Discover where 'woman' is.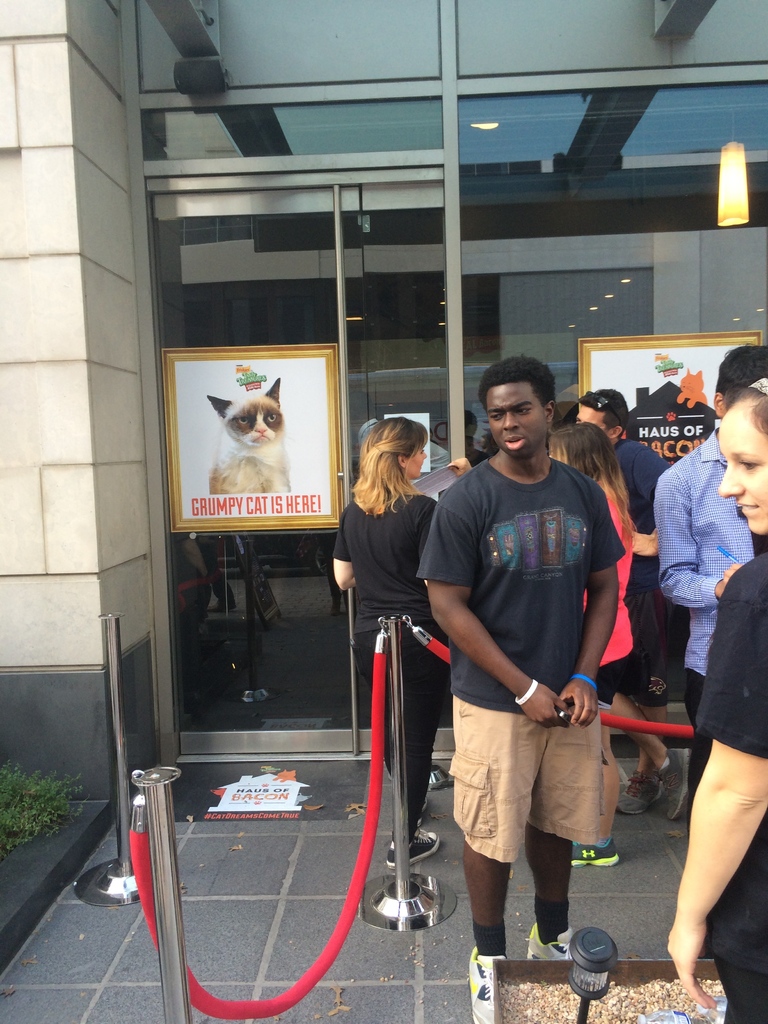
Discovered at <box>324,396,471,877</box>.
